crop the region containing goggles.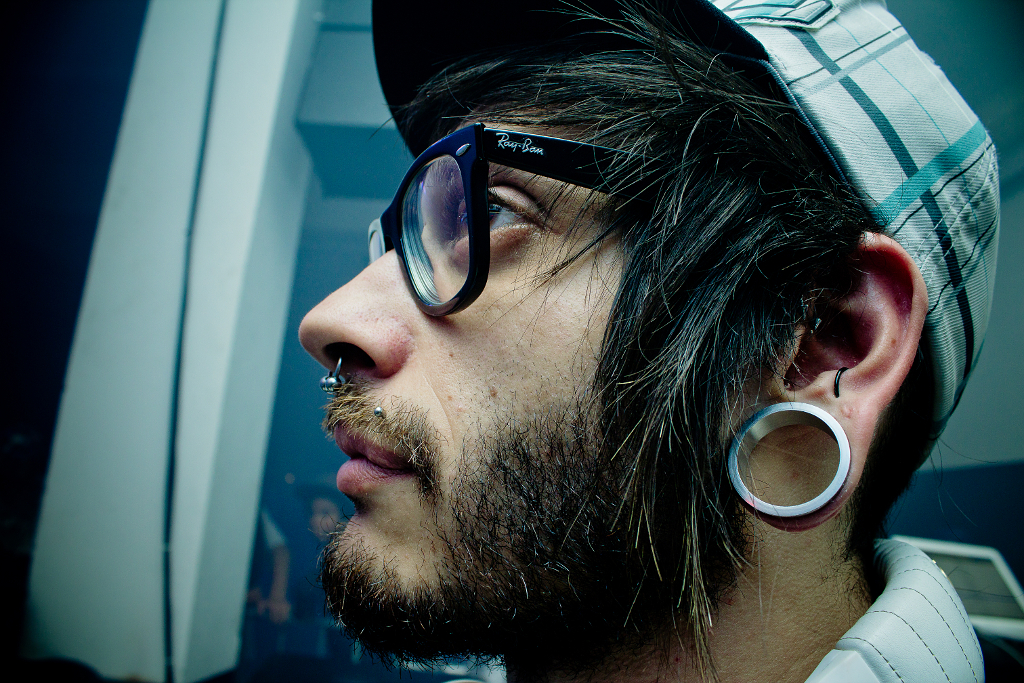
Crop region: rect(352, 136, 695, 373).
